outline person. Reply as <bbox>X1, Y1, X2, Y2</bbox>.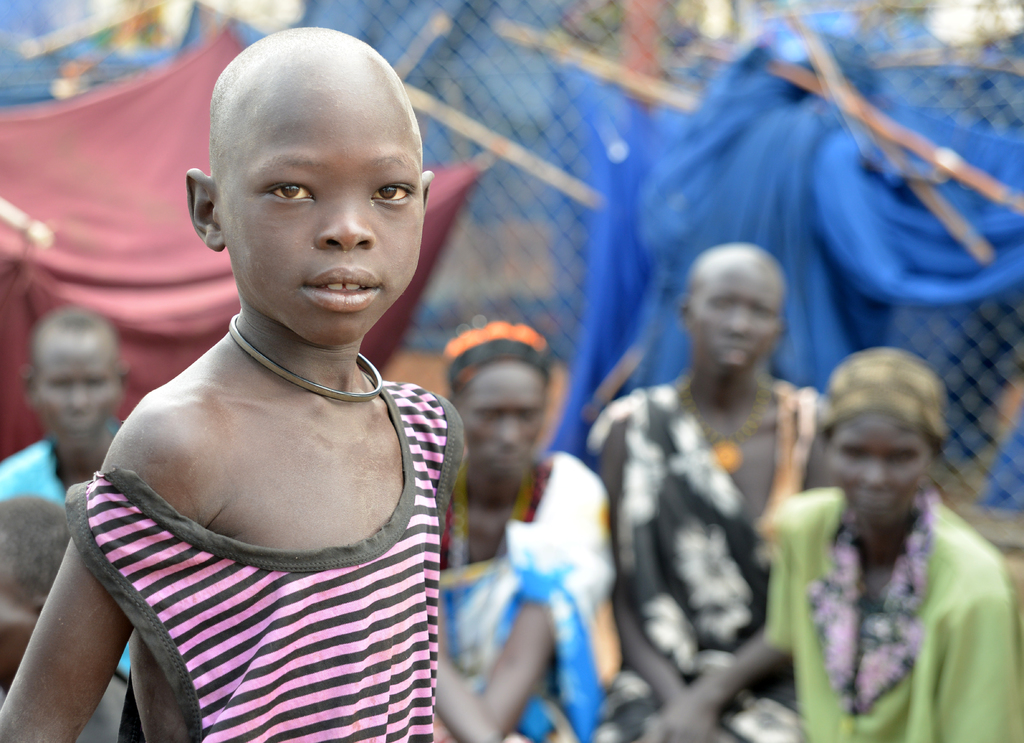
<bbox>0, 308, 136, 676</bbox>.
